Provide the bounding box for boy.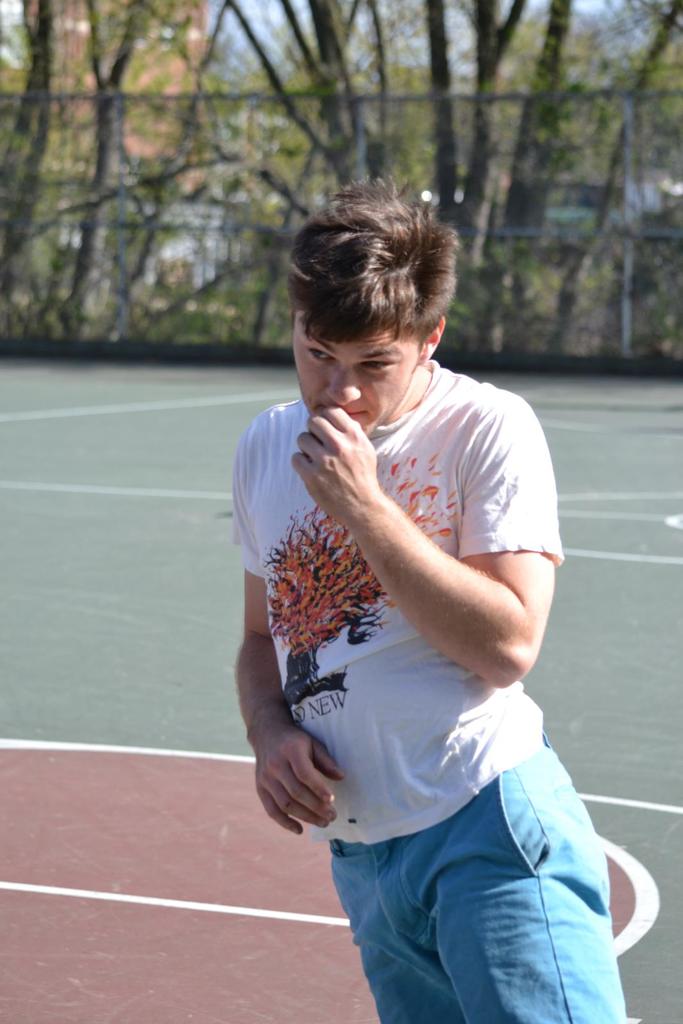
223:171:631:1023.
